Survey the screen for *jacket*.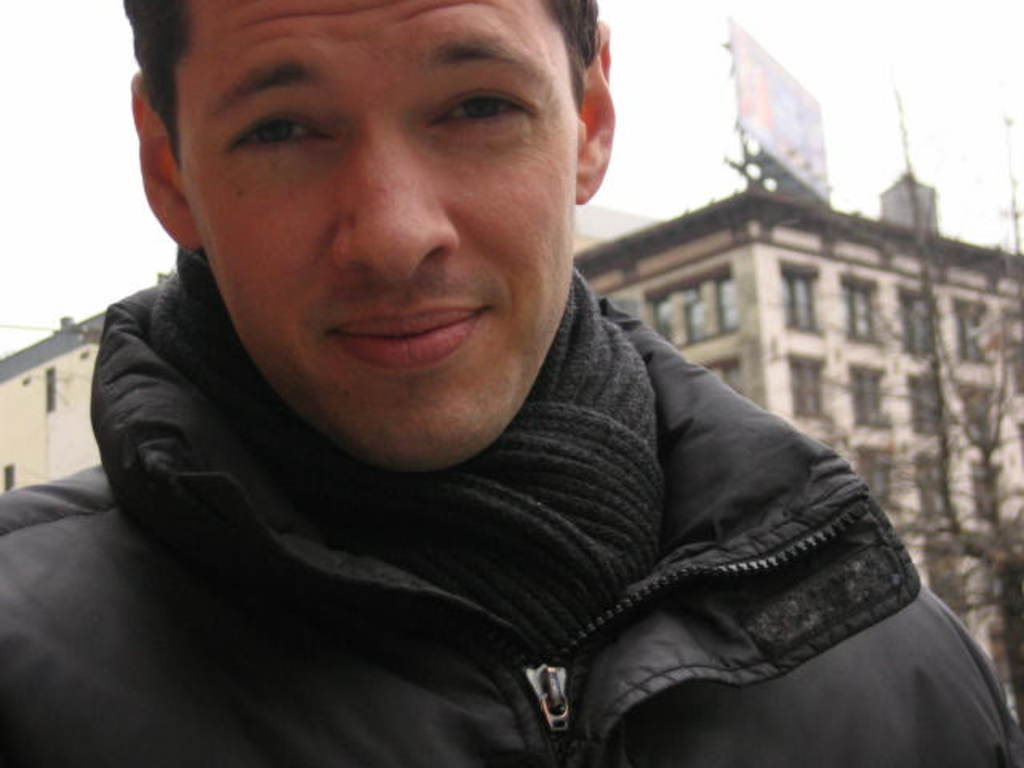
Survey found: [0, 142, 968, 757].
